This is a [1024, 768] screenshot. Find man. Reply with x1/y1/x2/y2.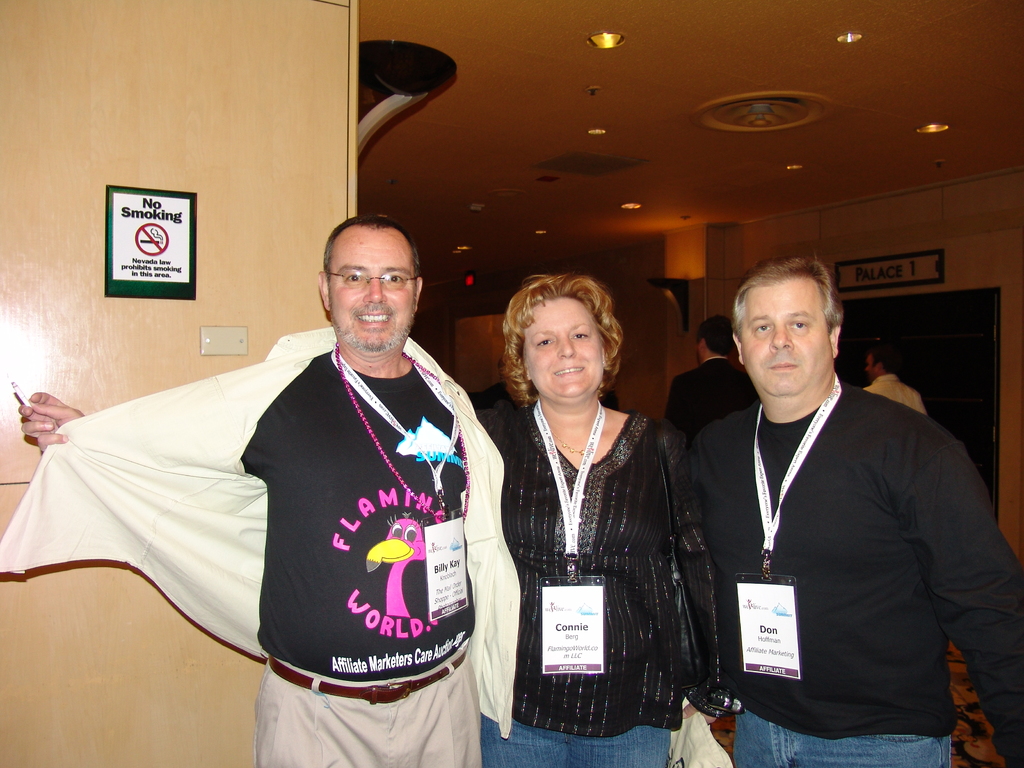
866/340/925/412.
